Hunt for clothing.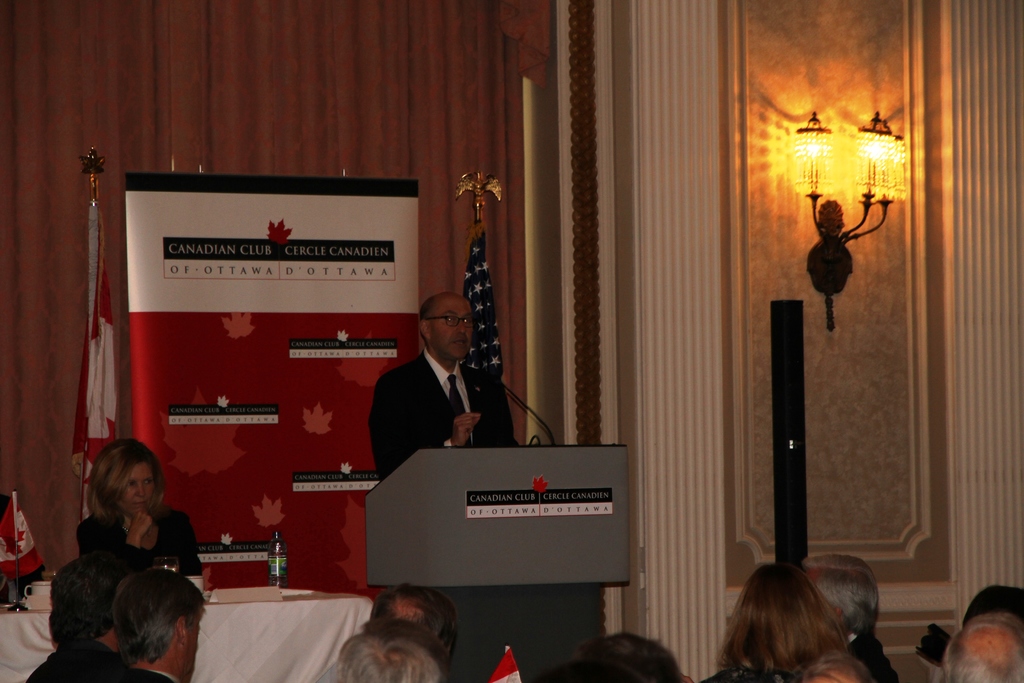
Hunted down at <region>65, 488, 202, 575</region>.
